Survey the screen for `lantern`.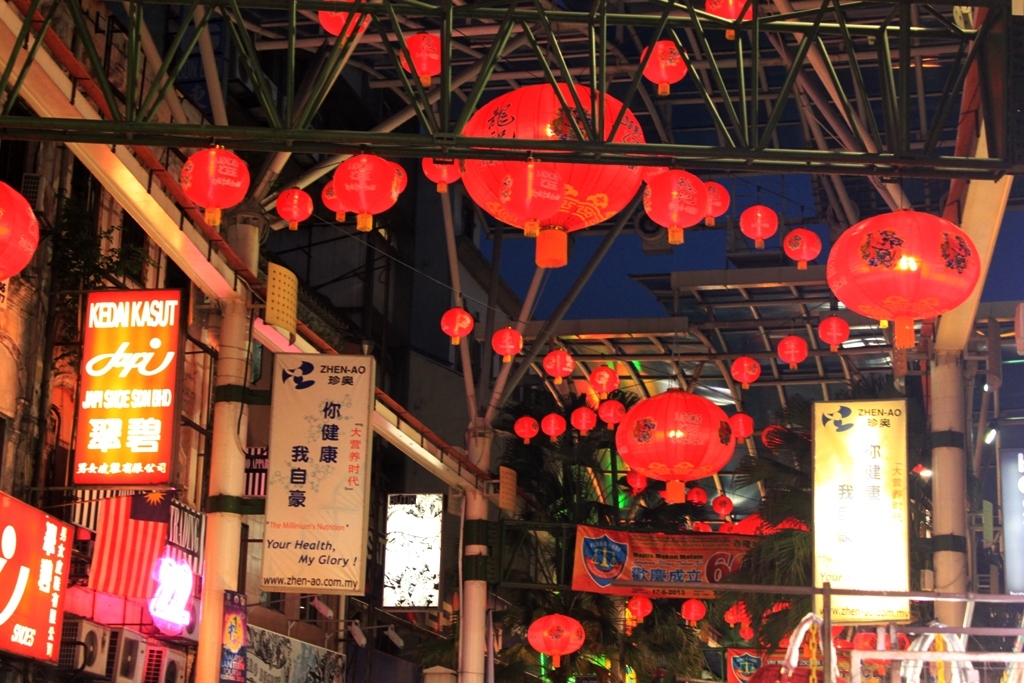
Survey found: region(320, 0, 368, 36).
